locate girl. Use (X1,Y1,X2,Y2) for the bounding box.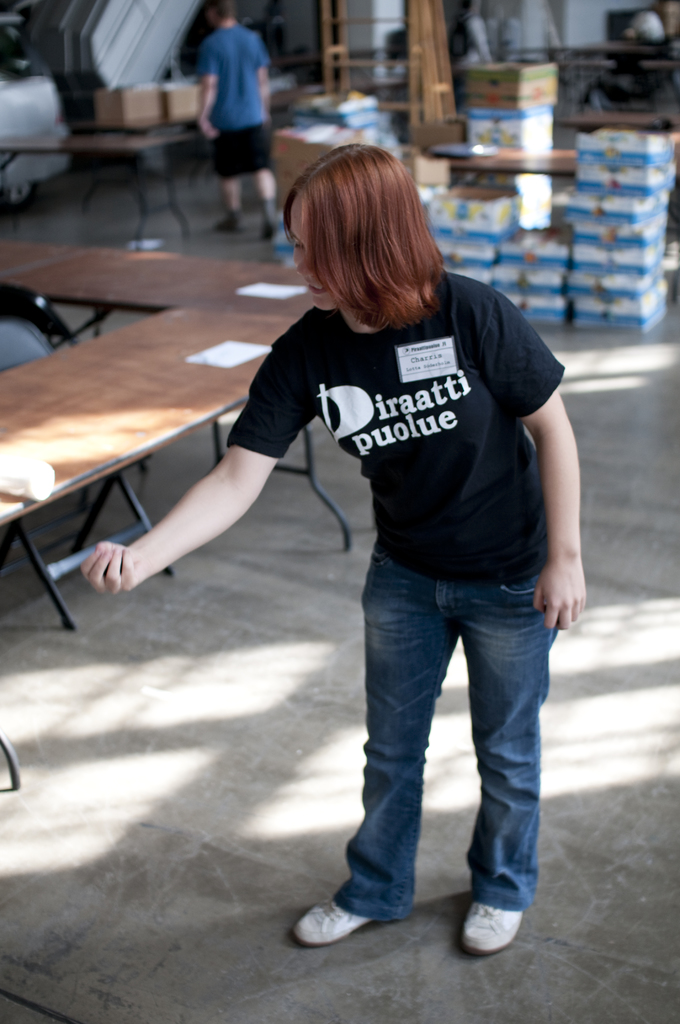
(85,137,592,942).
